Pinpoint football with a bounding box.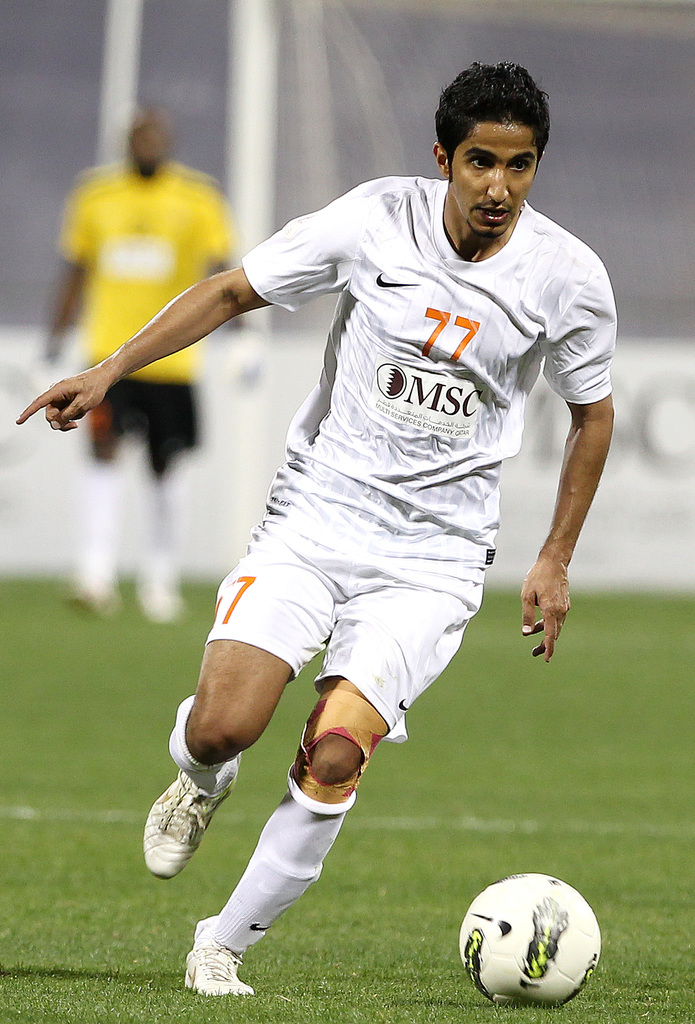
{"x1": 459, "y1": 872, "x2": 600, "y2": 1005}.
